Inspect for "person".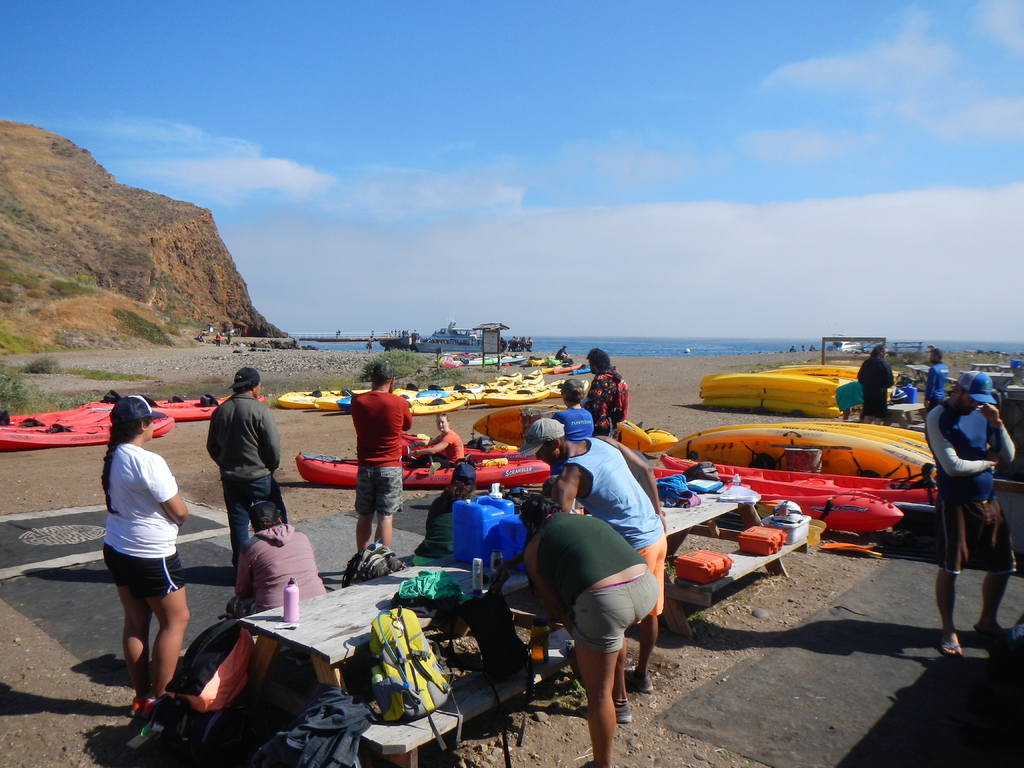
Inspection: crop(923, 346, 947, 402).
